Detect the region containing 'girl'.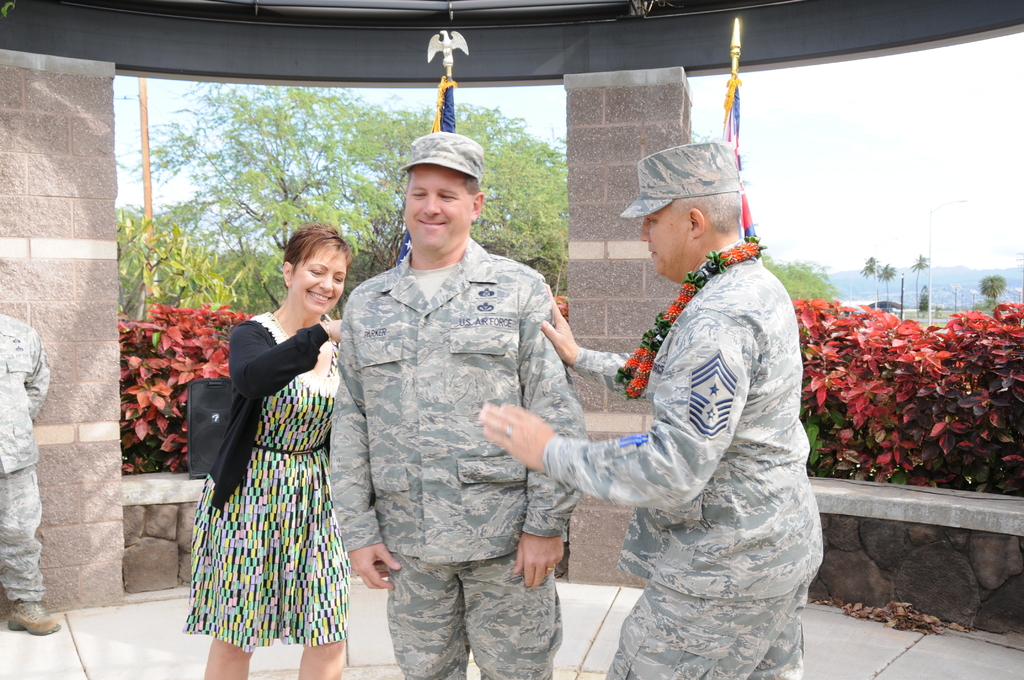
[186,227,348,679].
